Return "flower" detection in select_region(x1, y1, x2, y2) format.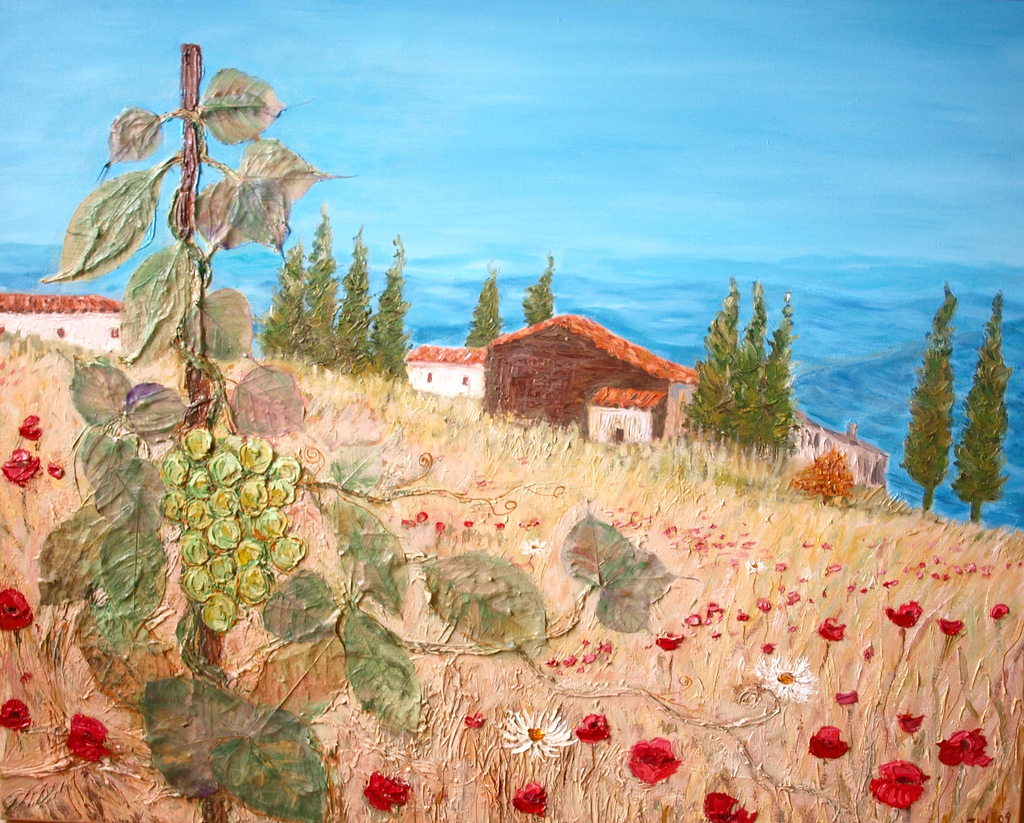
select_region(655, 633, 682, 653).
